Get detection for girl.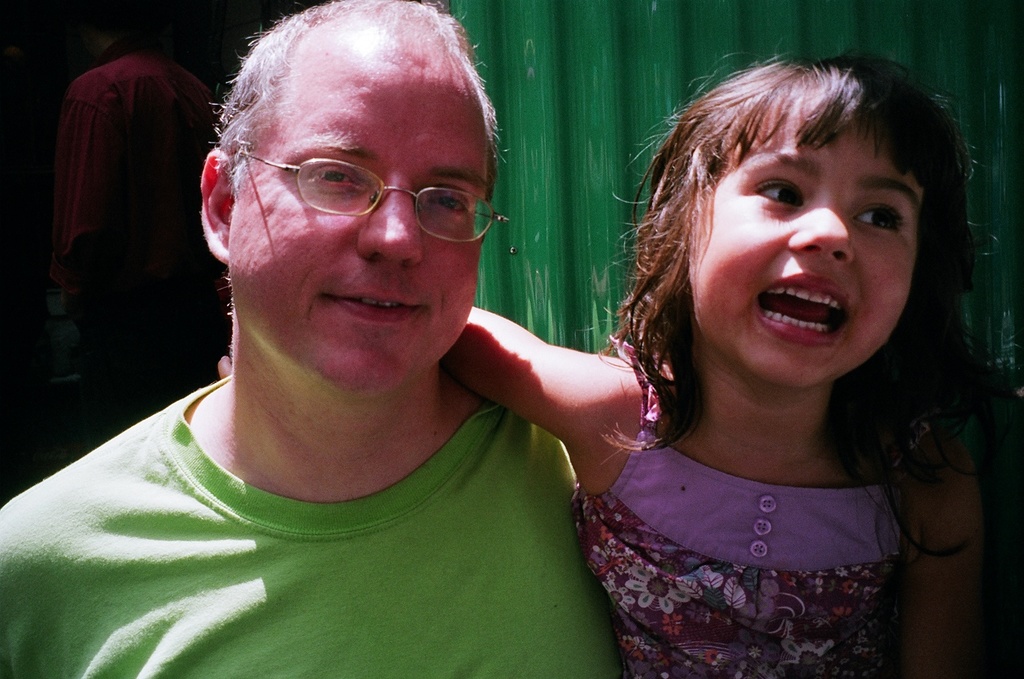
Detection: [217, 58, 1018, 678].
